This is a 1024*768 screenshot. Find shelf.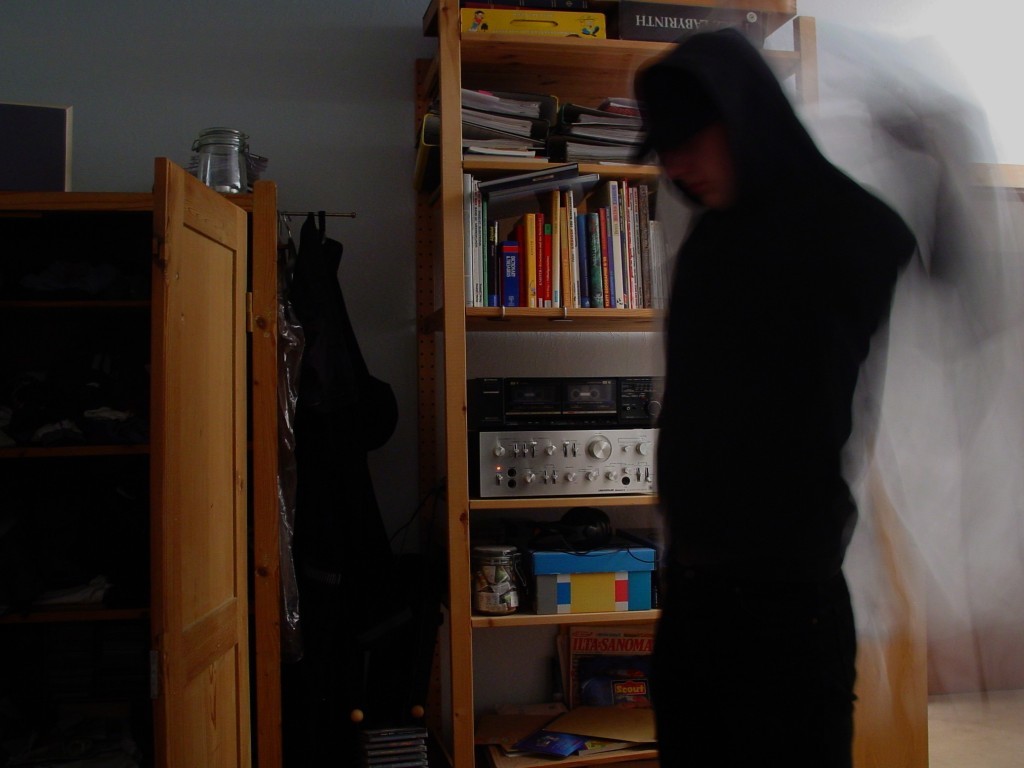
Bounding box: (410,0,840,766).
